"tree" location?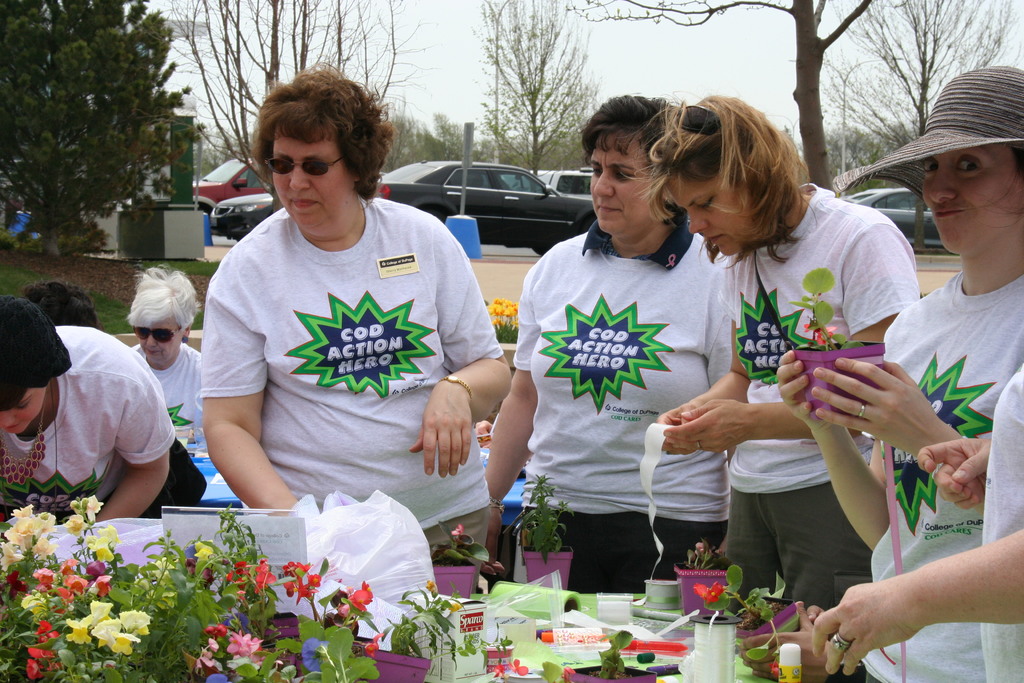
detection(168, 0, 428, 220)
